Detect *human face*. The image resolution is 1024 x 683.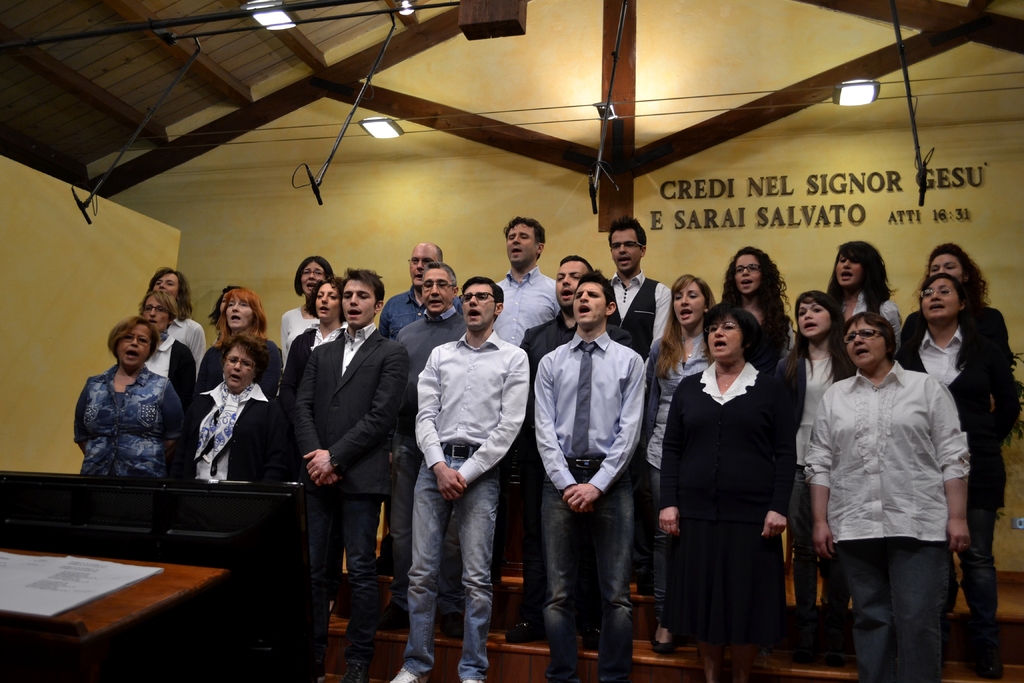
locate(508, 224, 539, 265).
